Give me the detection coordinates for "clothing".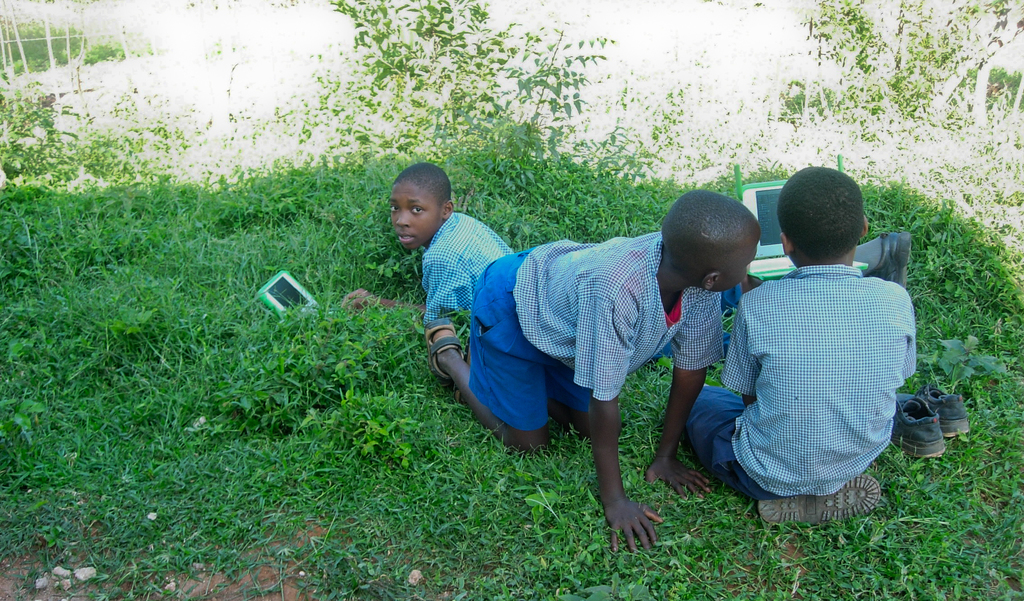
bbox=(416, 213, 517, 325).
